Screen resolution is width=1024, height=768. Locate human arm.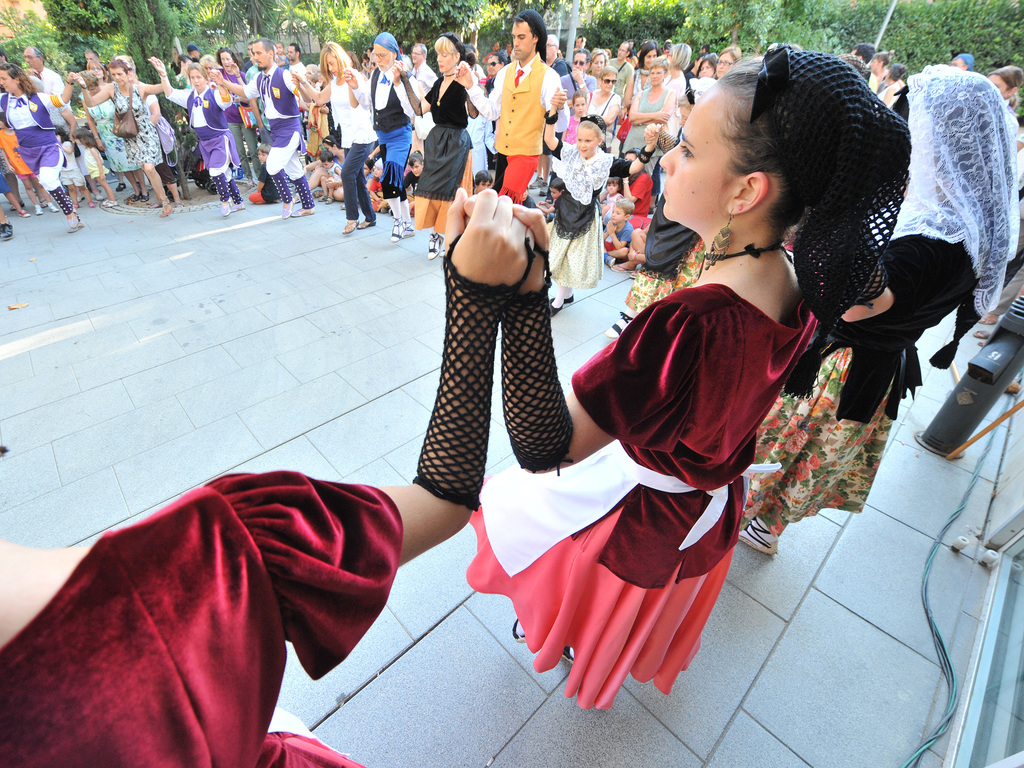
604,220,636,246.
